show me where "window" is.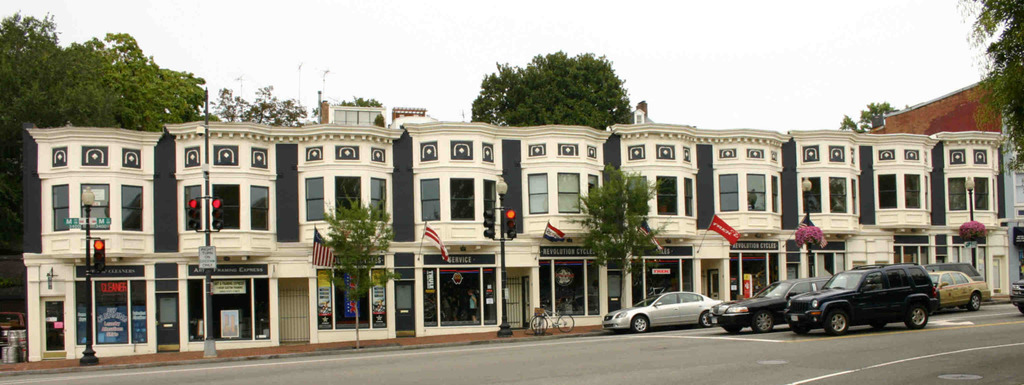
"window" is at box(684, 180, 693, 216).
